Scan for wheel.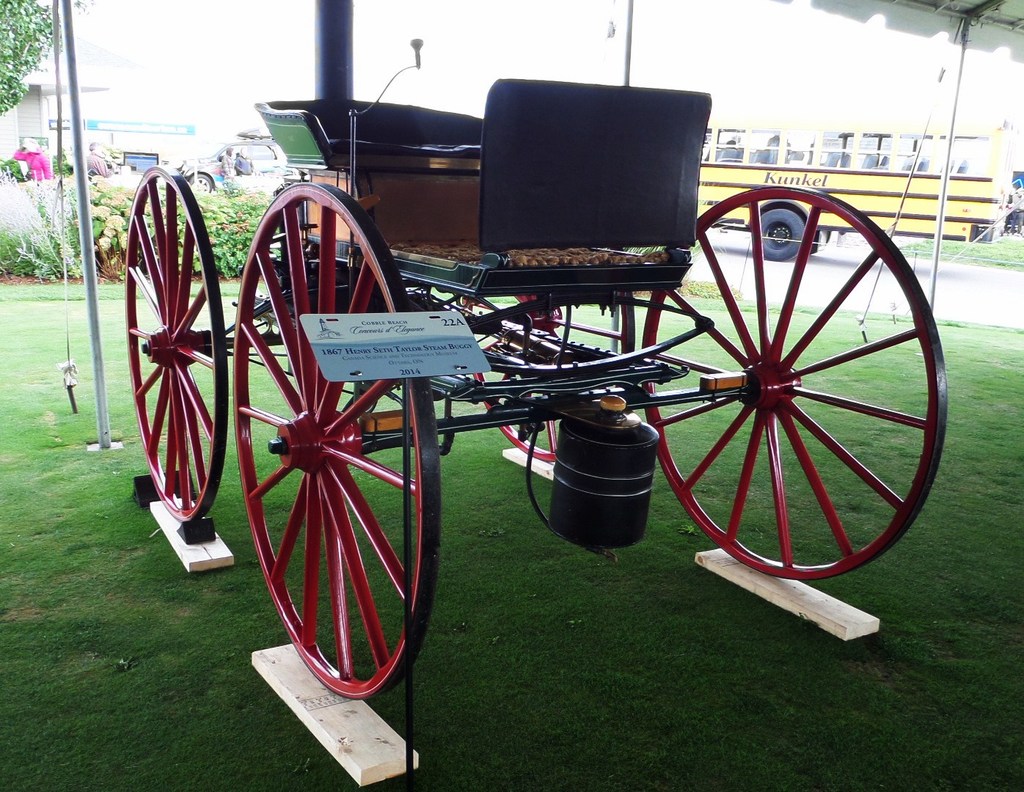
Scan result: bbox(808, 231, 830, 252).
